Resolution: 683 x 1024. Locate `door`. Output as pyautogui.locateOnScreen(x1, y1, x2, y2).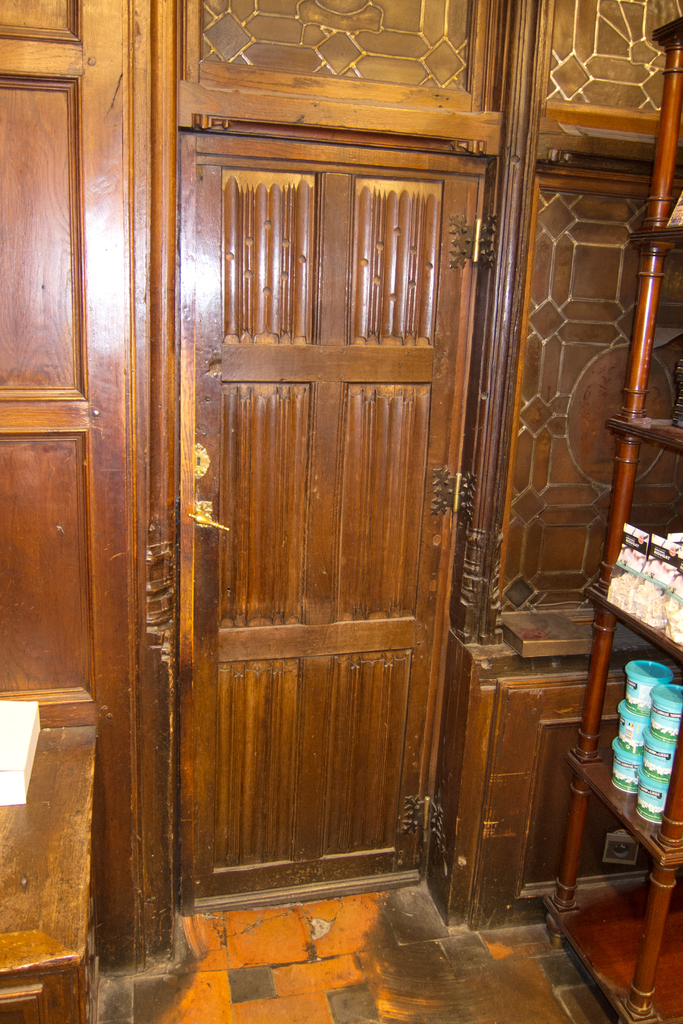
pyautogui.locateOnScreen(43, 60, 532, 943).
